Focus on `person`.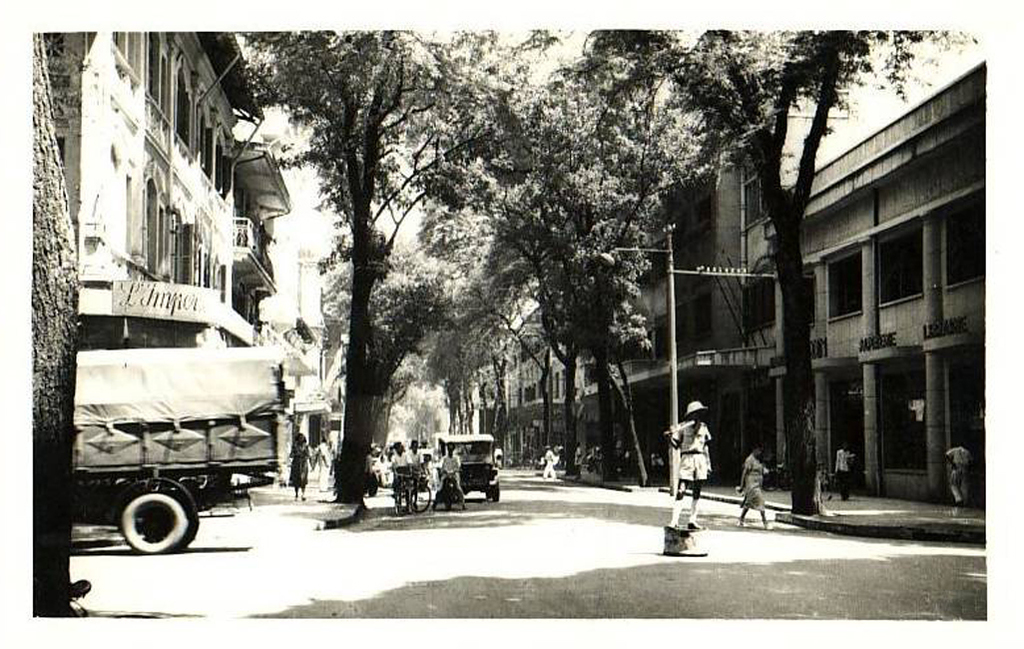
Focused at [left=544, top=446, right=558, bottom=476].
